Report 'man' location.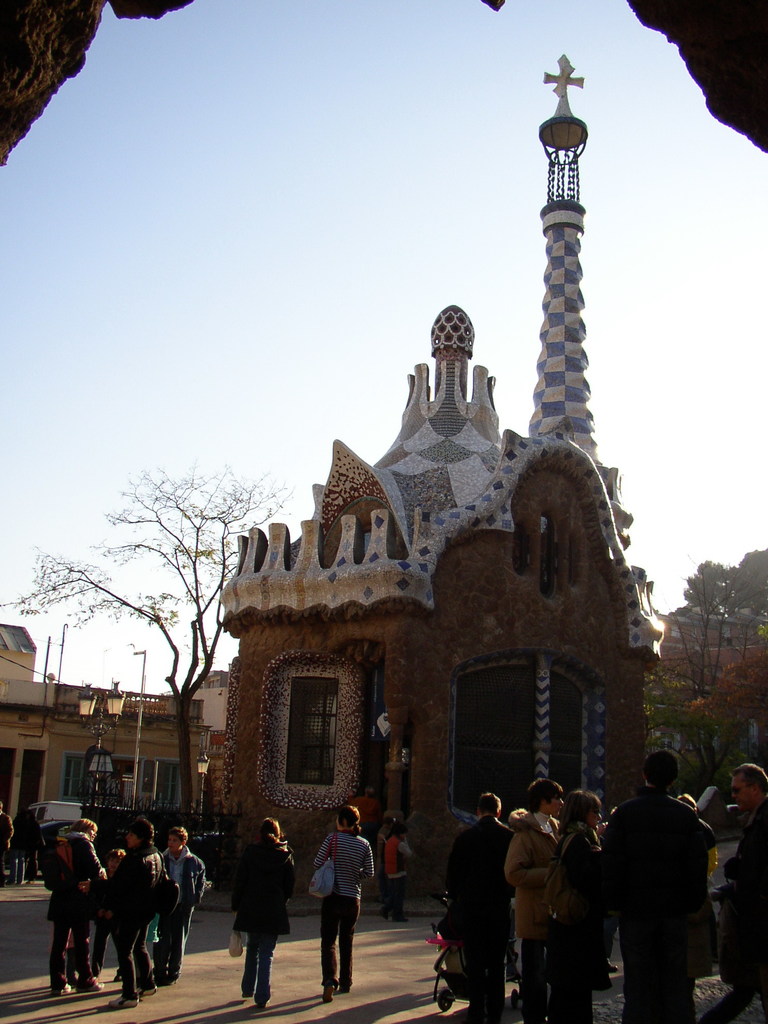
Report: bbox(592, 755, 728, 1015).
